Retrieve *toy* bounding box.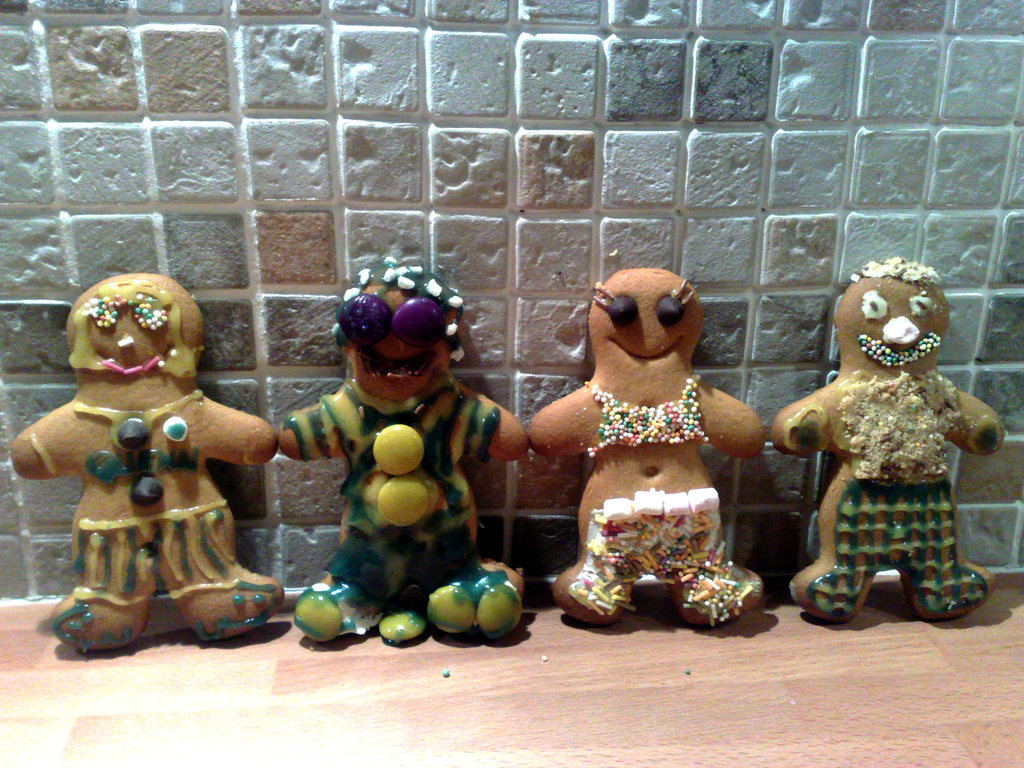
Bounding box: <bbox>10, 271, 289, 653</bbox>.
